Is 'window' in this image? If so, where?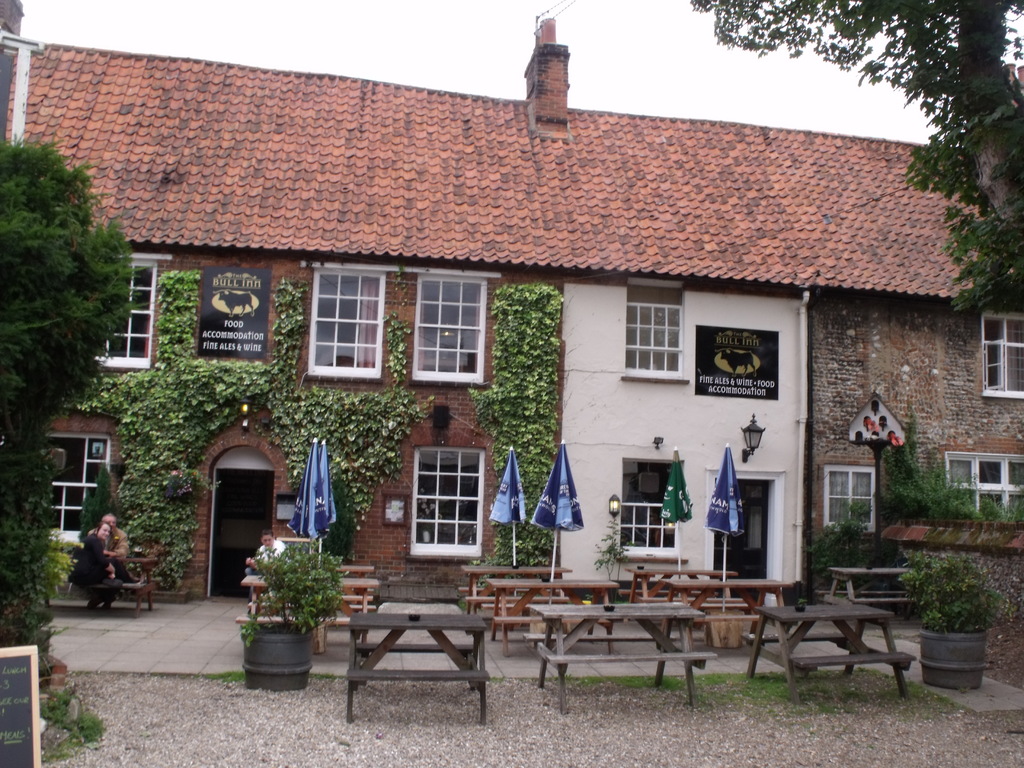
Yes, at pyautogui.locateOnScreen(620, 279, 689, 381).
